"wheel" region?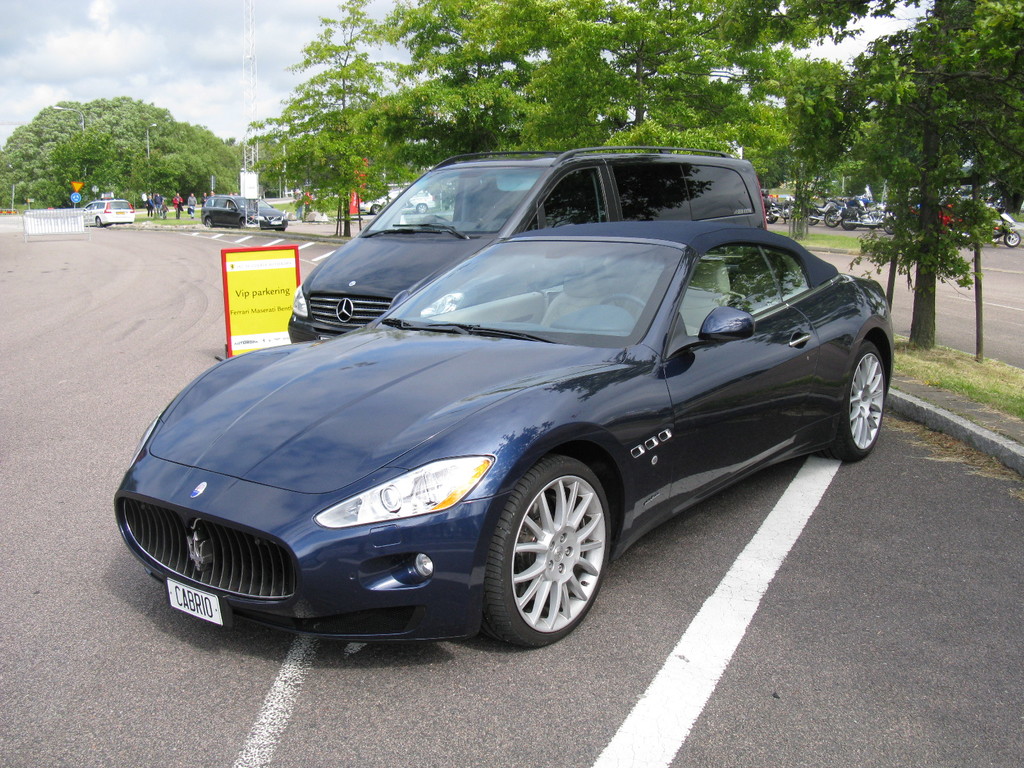
box(991, 237, 1000, 245)
